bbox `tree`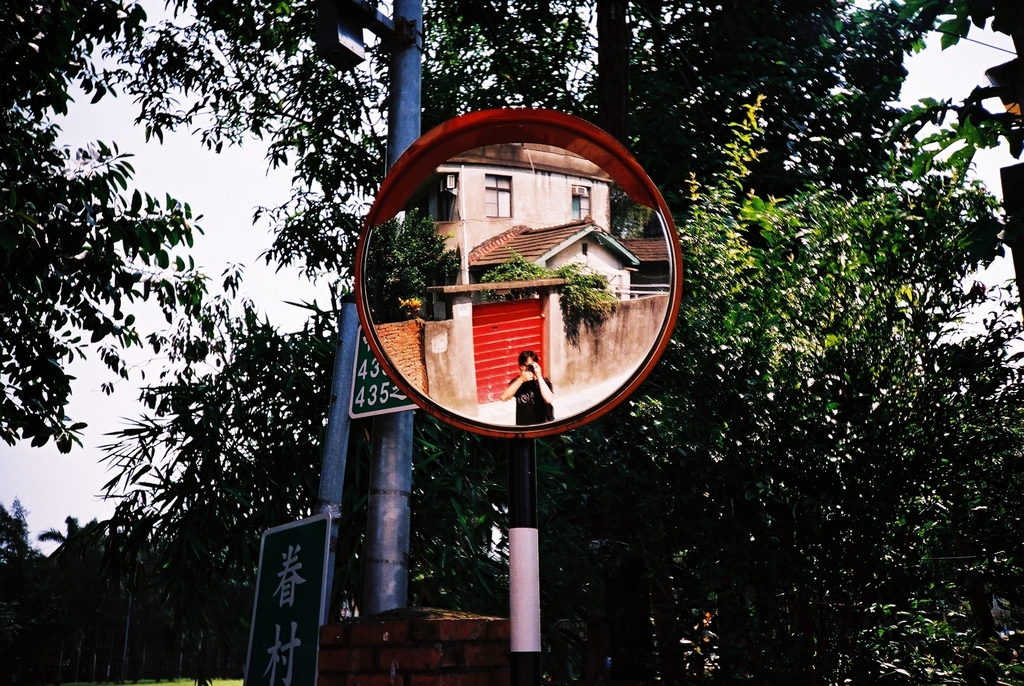
box(657, 94, 1008, 685)
